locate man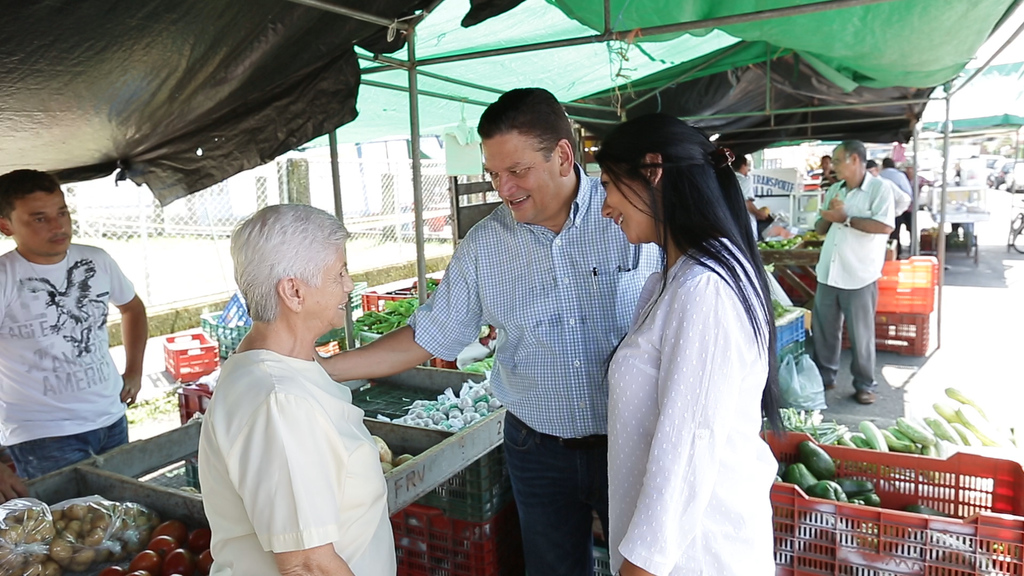
Rect(811, 141, 905, 406)
